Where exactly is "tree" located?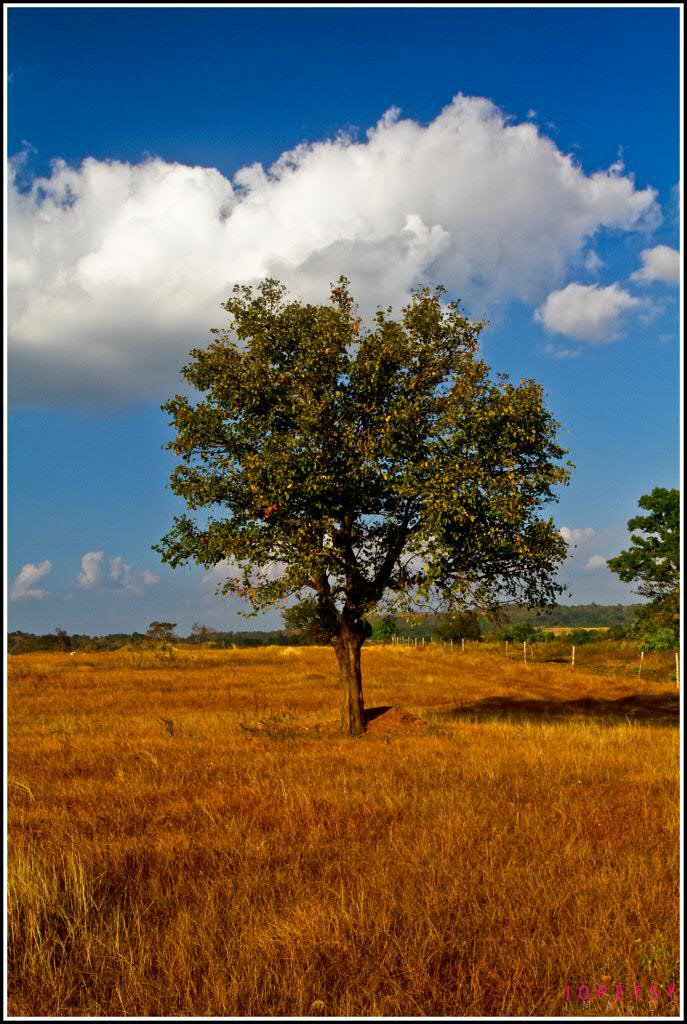
Its bounding box is rect(285, 594, 331, 646).
